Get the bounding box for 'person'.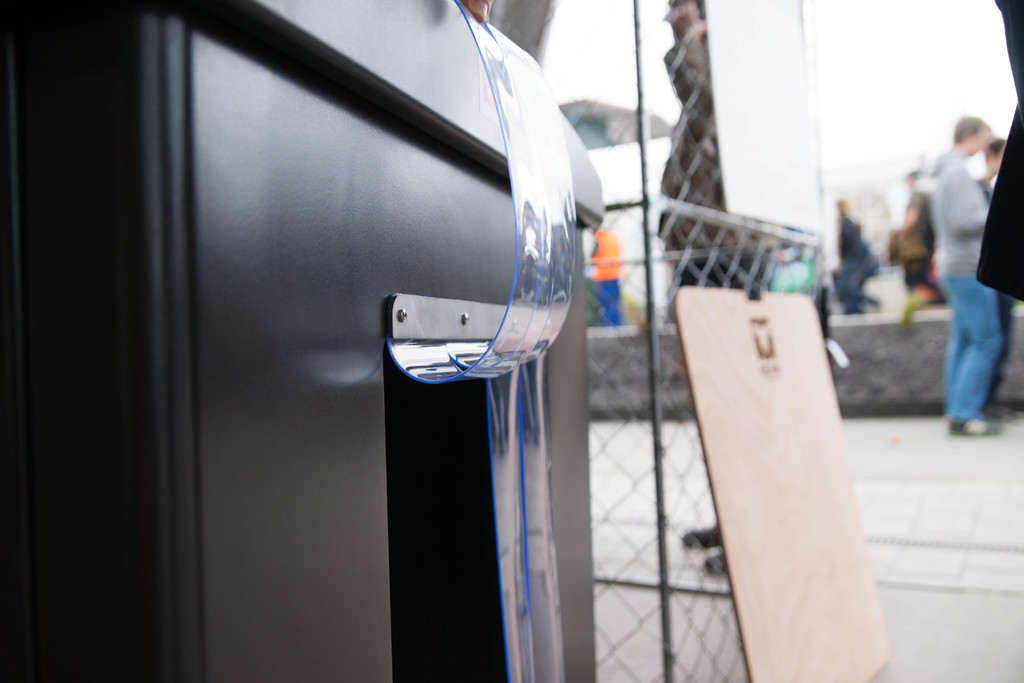
922:117:1021:455.
